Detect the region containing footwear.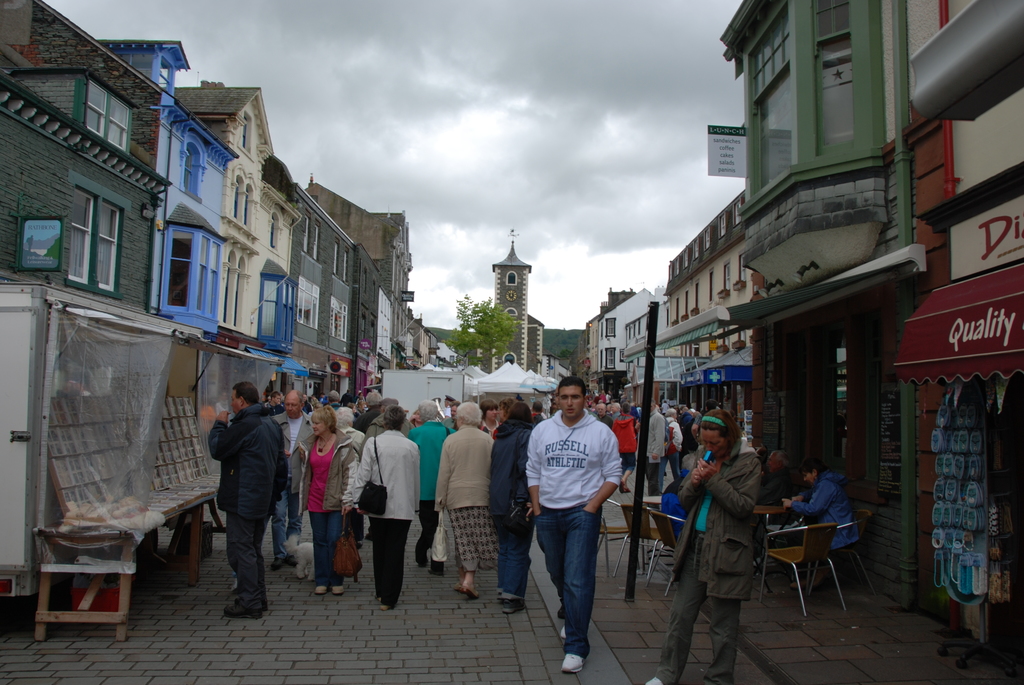
<region>462, 588, 481, 598</region>.
